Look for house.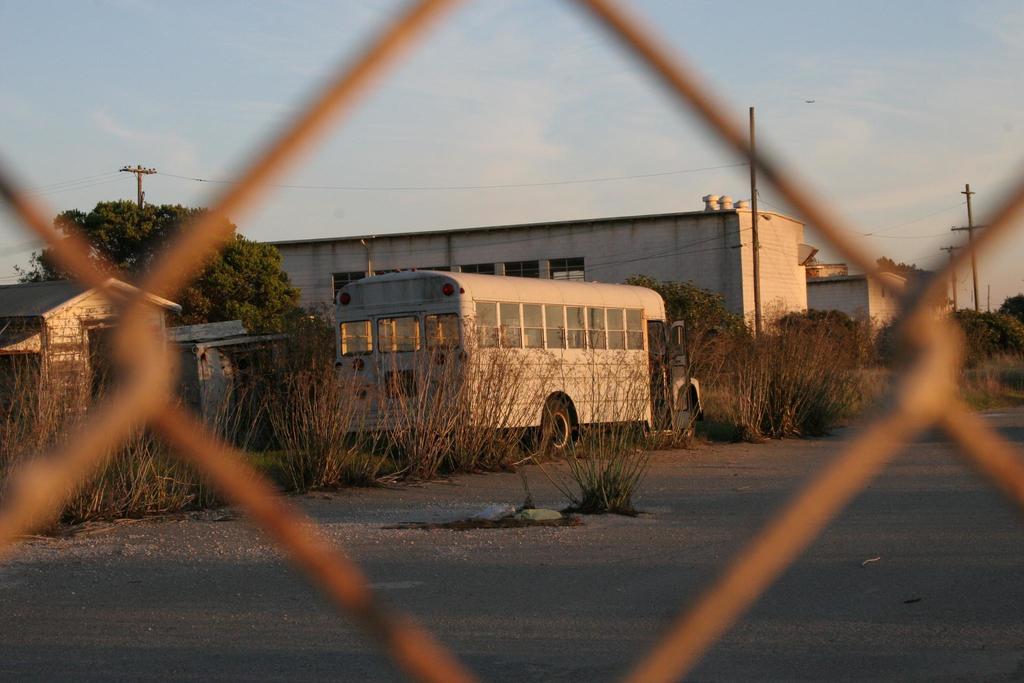
Found: bbox=[253, 197, 819, 359].
